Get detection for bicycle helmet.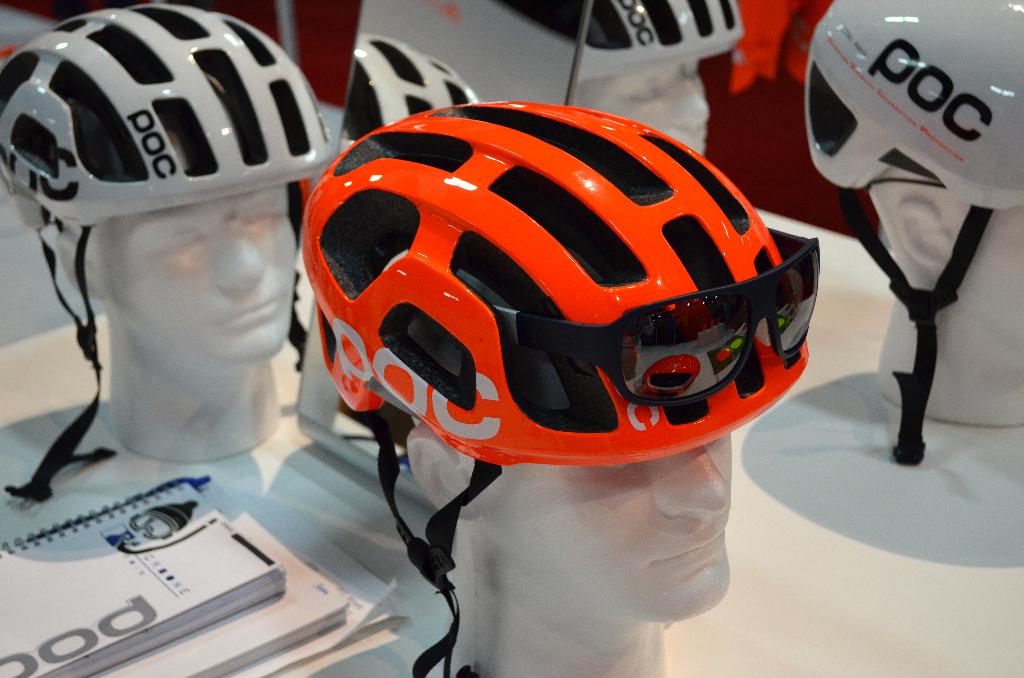
Detection: 359, 0, 746, 96.
